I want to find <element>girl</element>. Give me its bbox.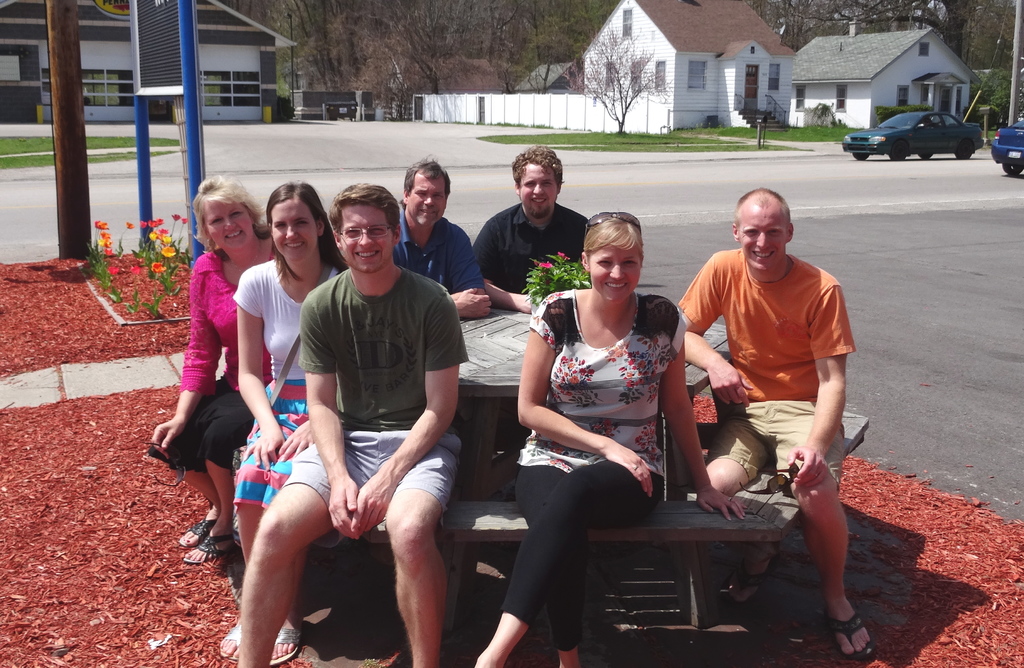
{"x1": 216, "y1": 183, "x2": 345, "y2": 667}.
